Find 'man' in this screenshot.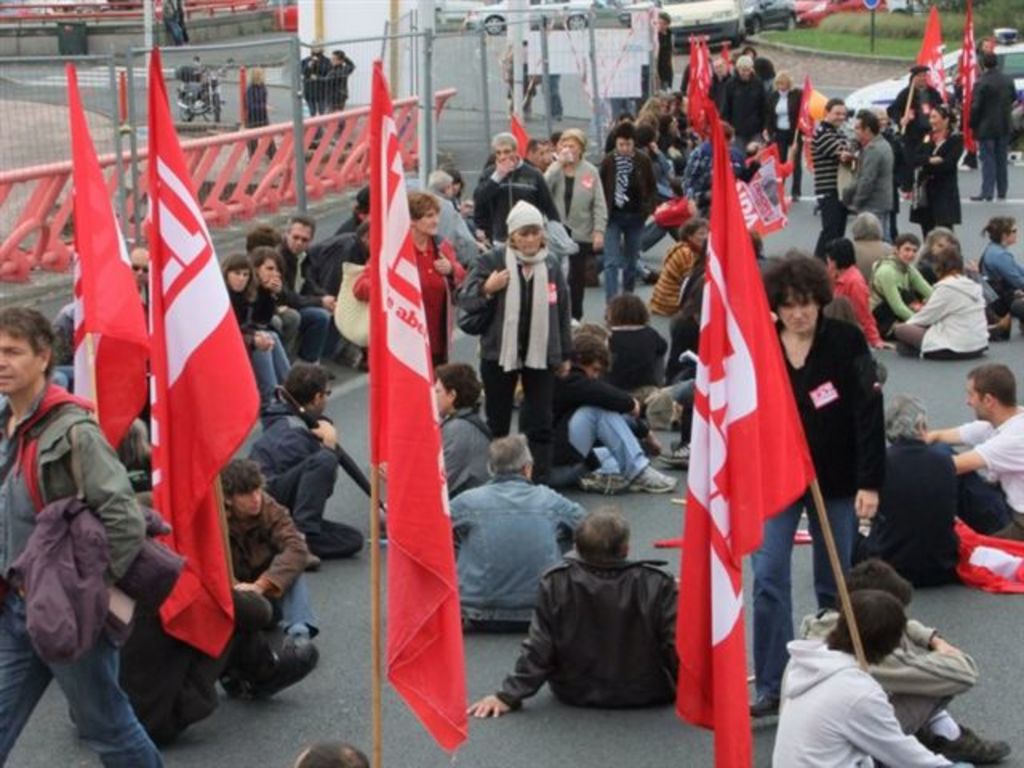
The bounding box for 'man' is left=550, top=333, right=674, bottom=493.
